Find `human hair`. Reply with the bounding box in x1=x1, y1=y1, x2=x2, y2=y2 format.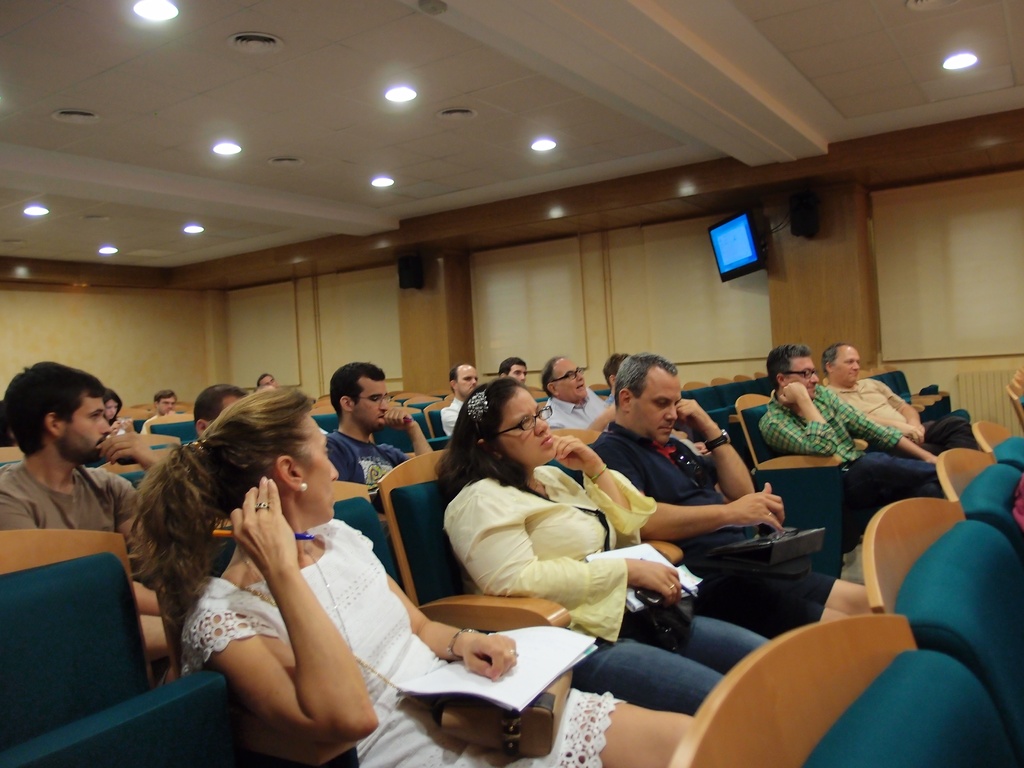
x1=120, y1=379, x2=311, y2=653.
